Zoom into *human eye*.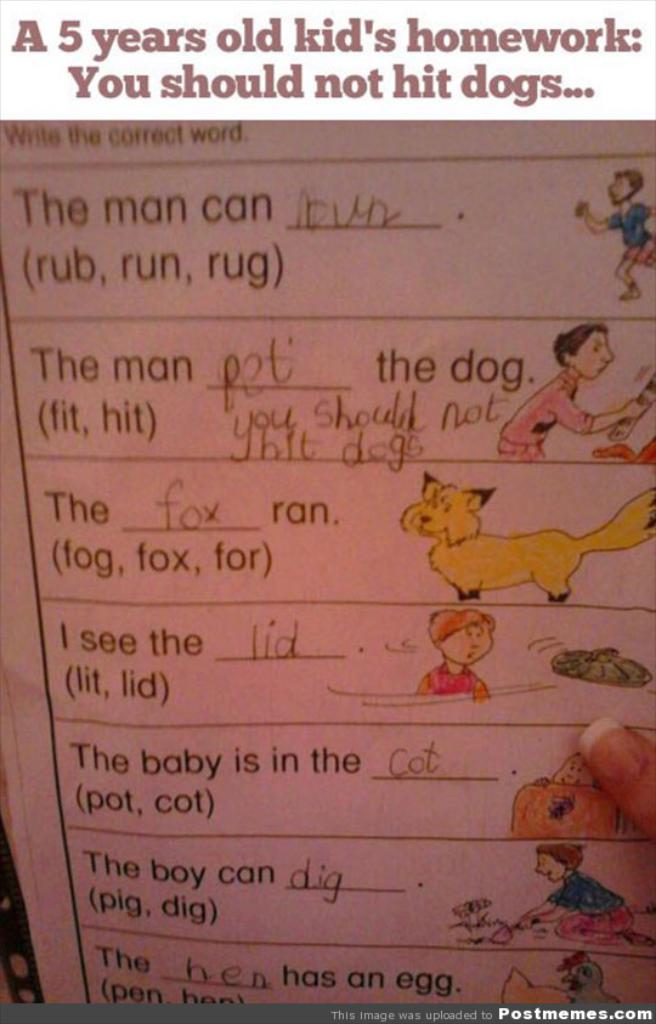
Zoom target: 471,628,482,640.
